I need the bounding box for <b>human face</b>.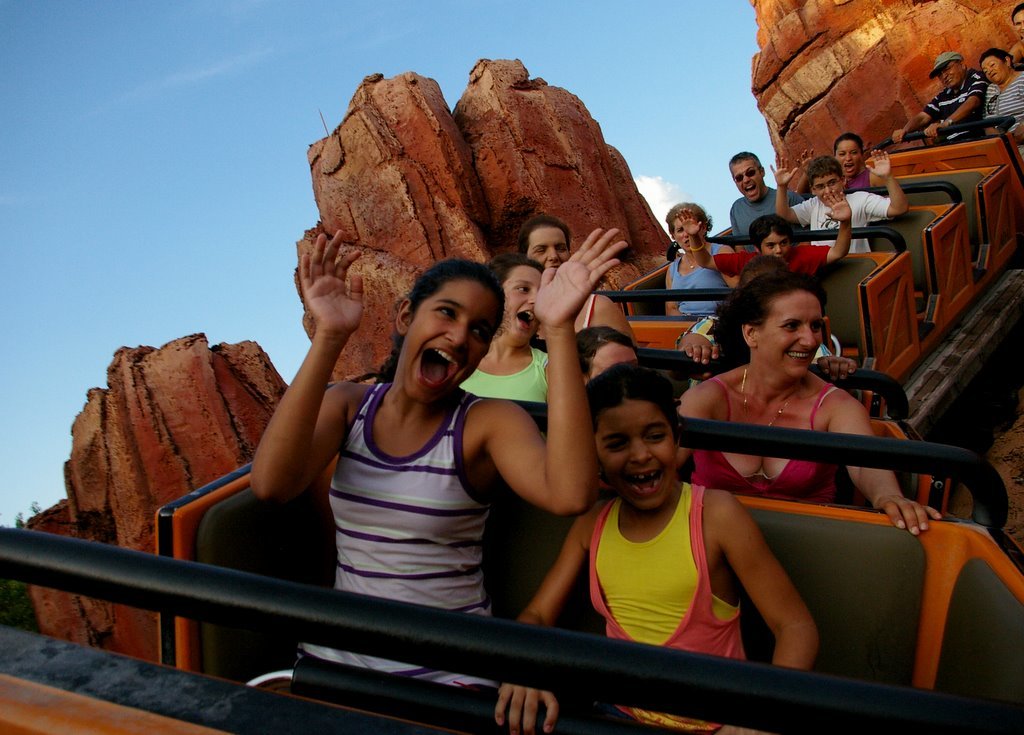
Here it is: <box>981,56,1007,82</box>.
